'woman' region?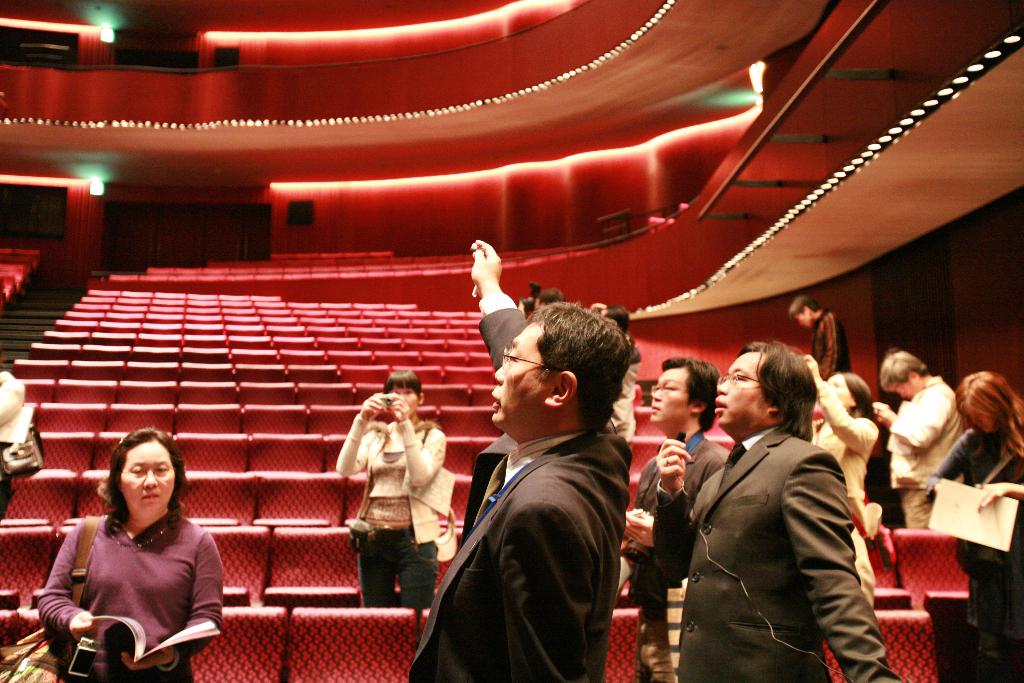
{"left": 335, "top": 368, "right": 450, "bottom": 620}
